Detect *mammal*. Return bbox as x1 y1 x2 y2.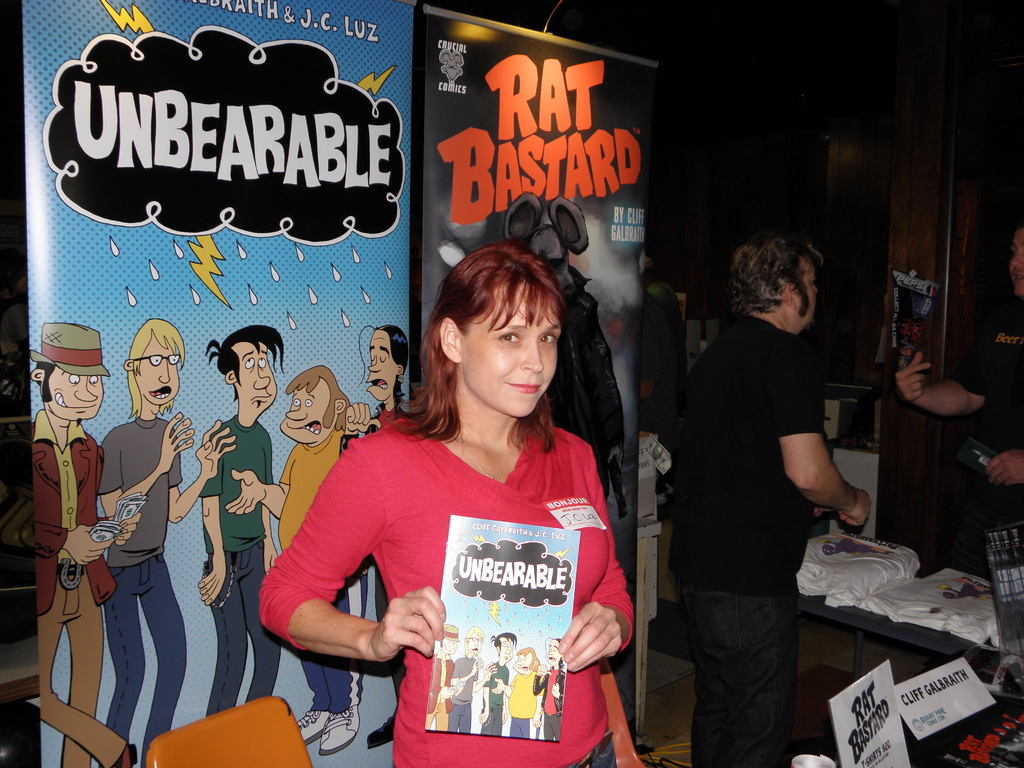
100 319 236 767.
